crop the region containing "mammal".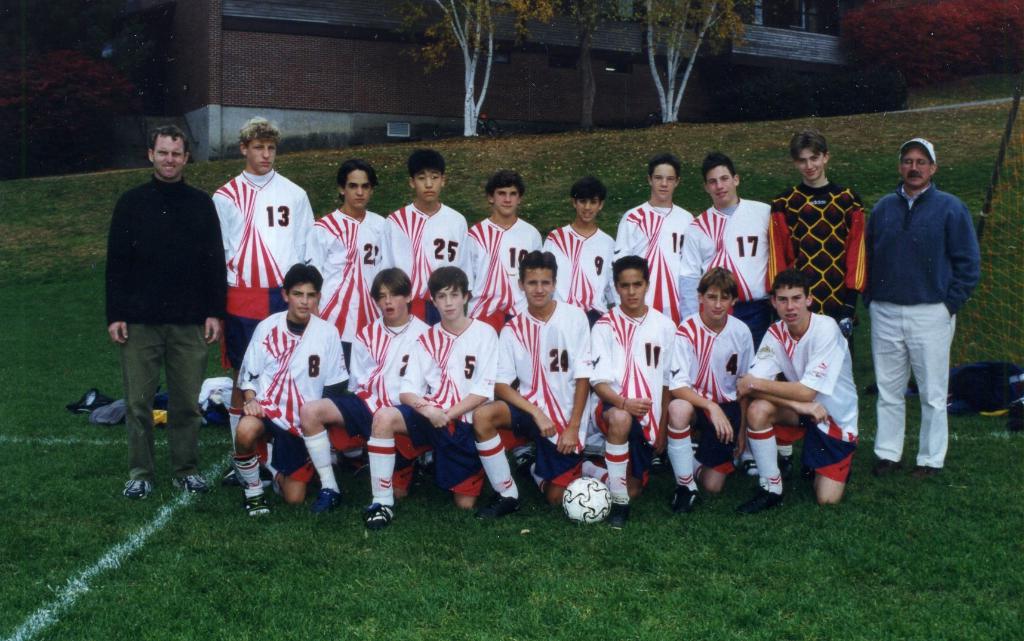
Crop region: 234/257/346/526.
